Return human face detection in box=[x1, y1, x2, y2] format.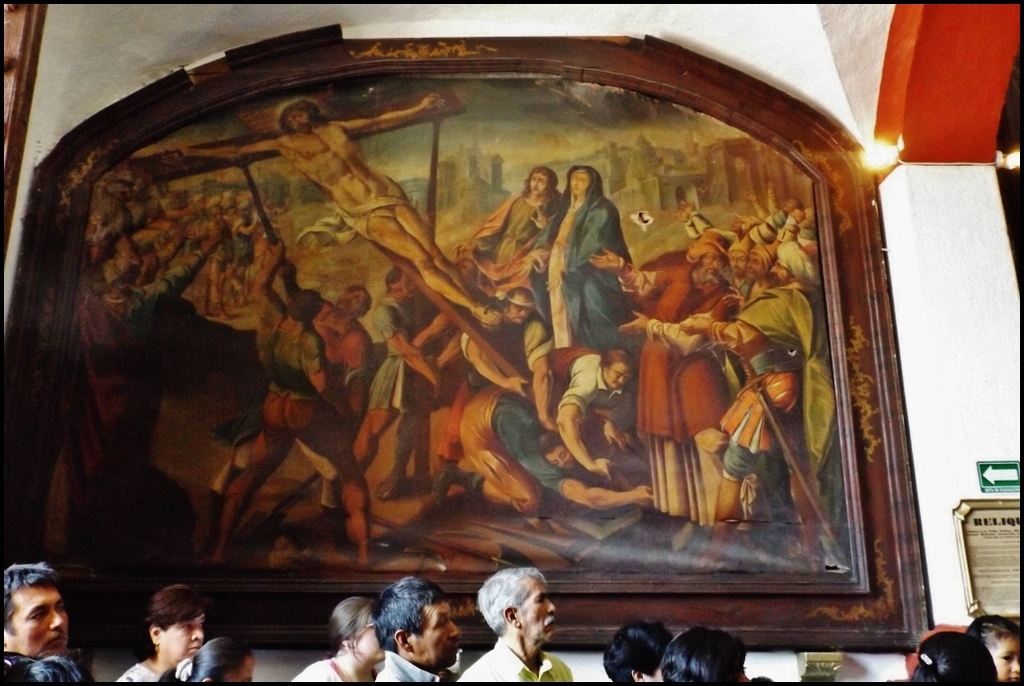
box=[12, 587, 73, 646].
